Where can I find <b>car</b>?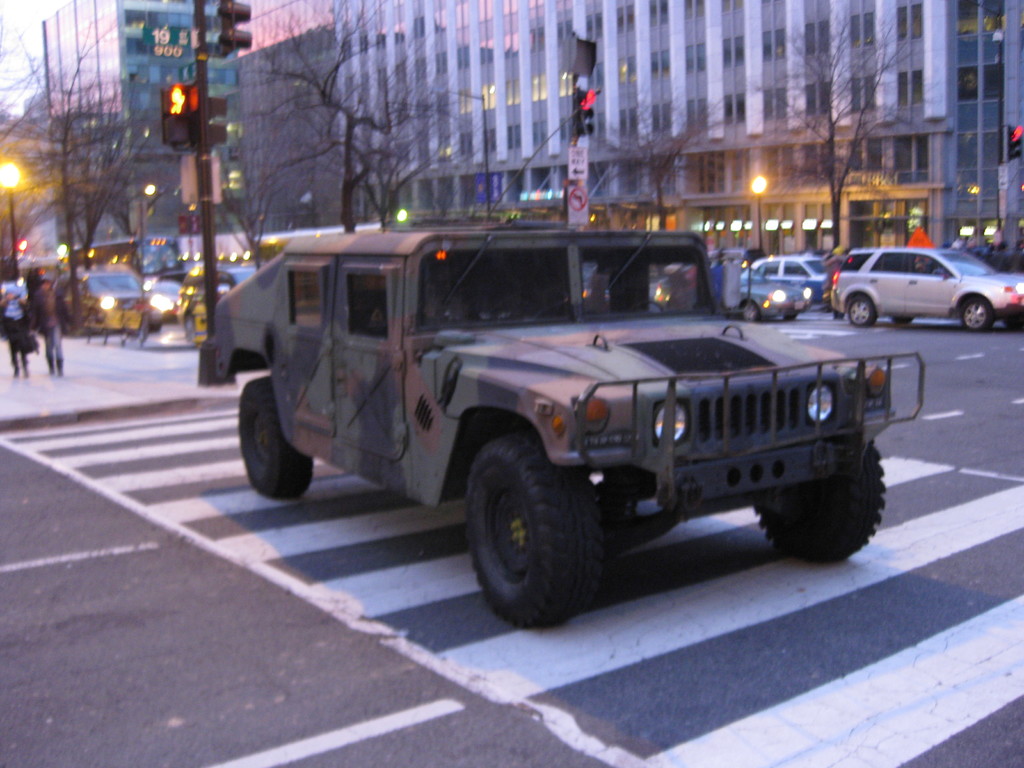
You can find it at 55 270 159 332.
